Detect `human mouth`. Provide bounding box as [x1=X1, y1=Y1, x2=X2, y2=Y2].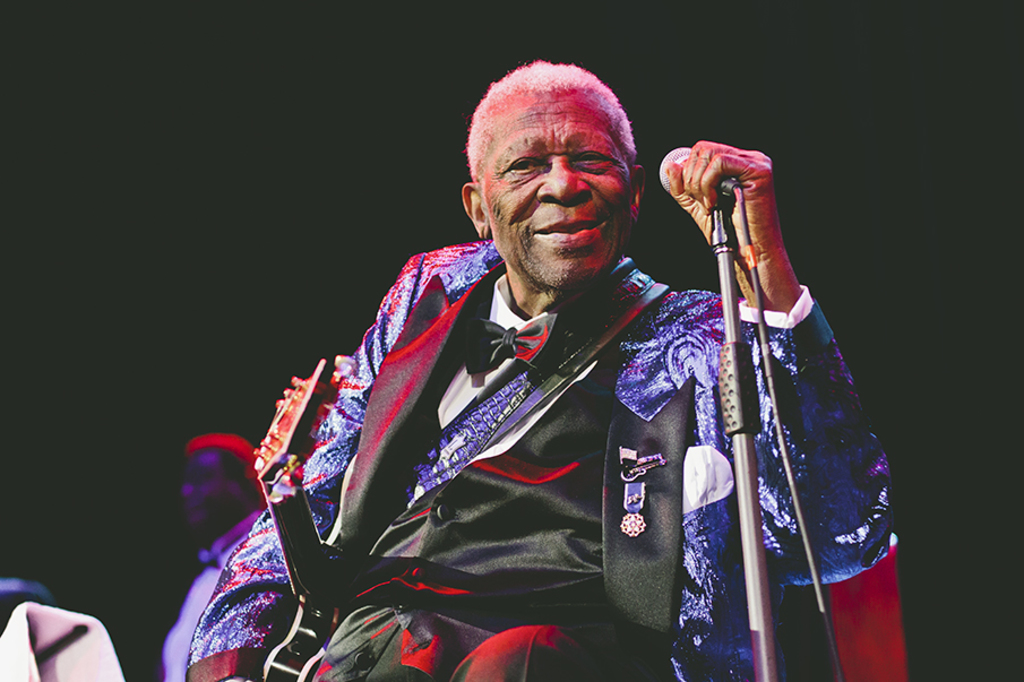
[x1=531, y1=218, x2=604, y2=247].
